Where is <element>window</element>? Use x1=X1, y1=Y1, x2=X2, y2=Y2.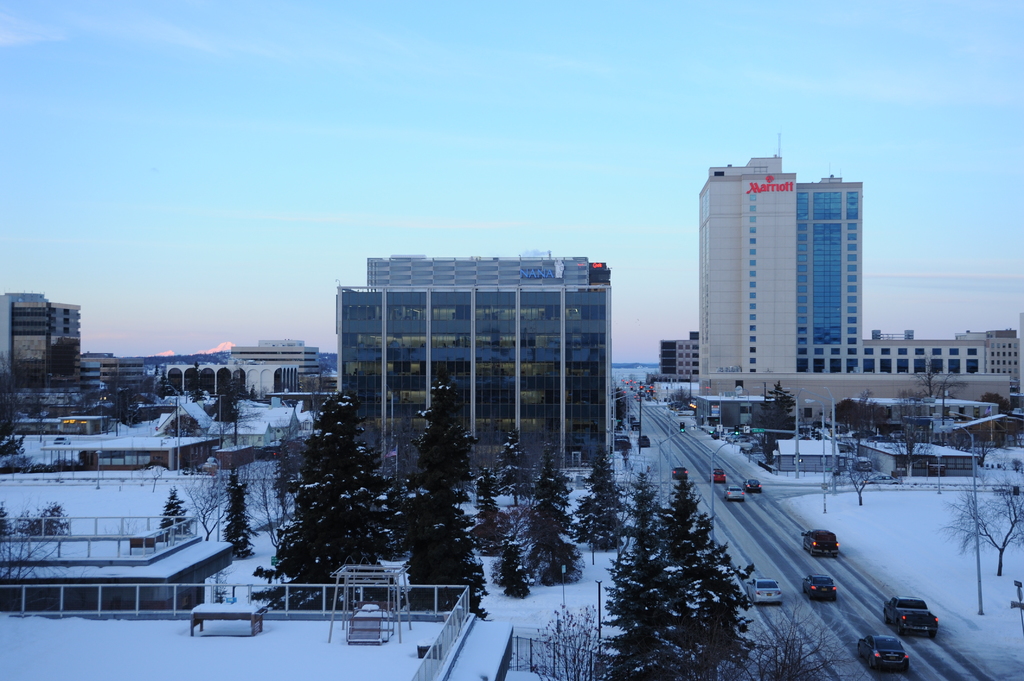
x1=735, y1=377, x2=746, y2=388.
